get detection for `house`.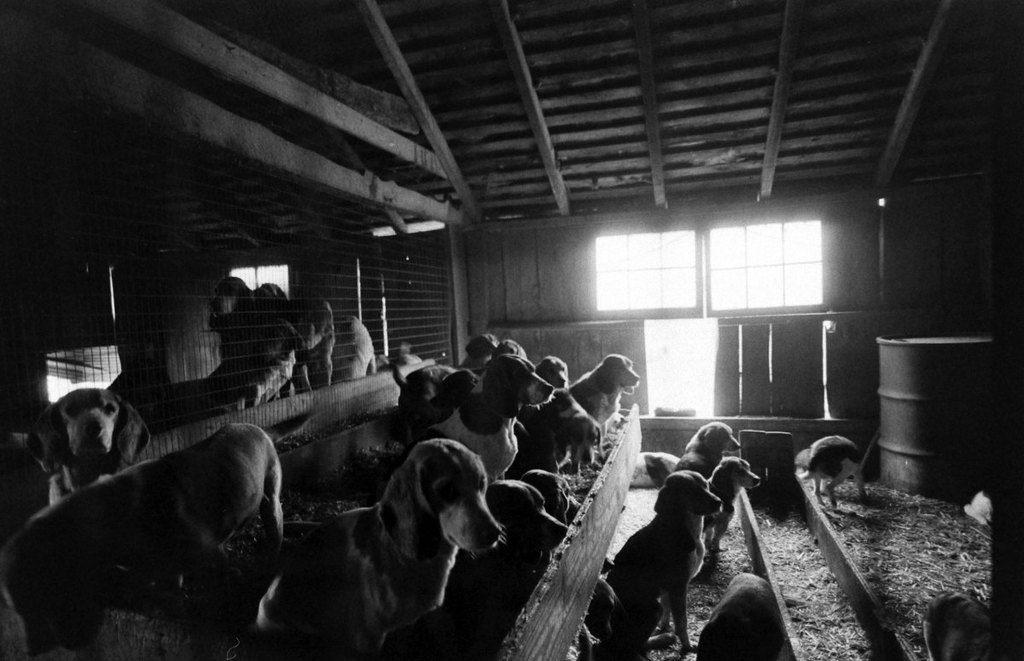
Detection: [0,0,1021,660].
